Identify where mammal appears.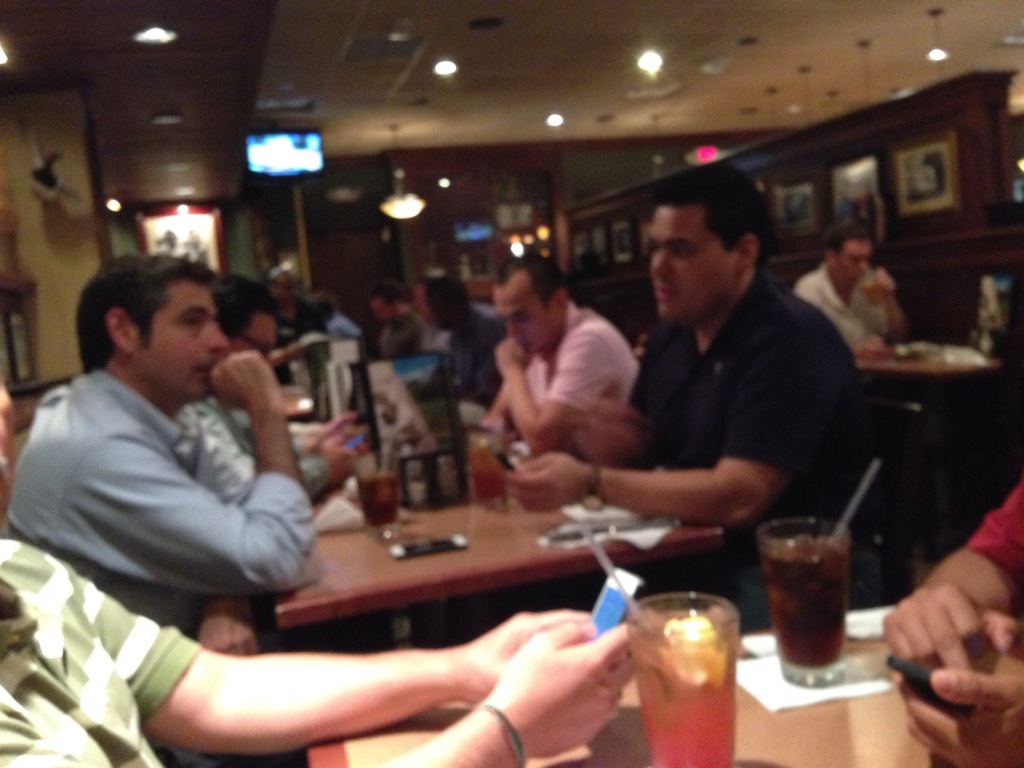
Appears at 188, 266, 371, 504.
